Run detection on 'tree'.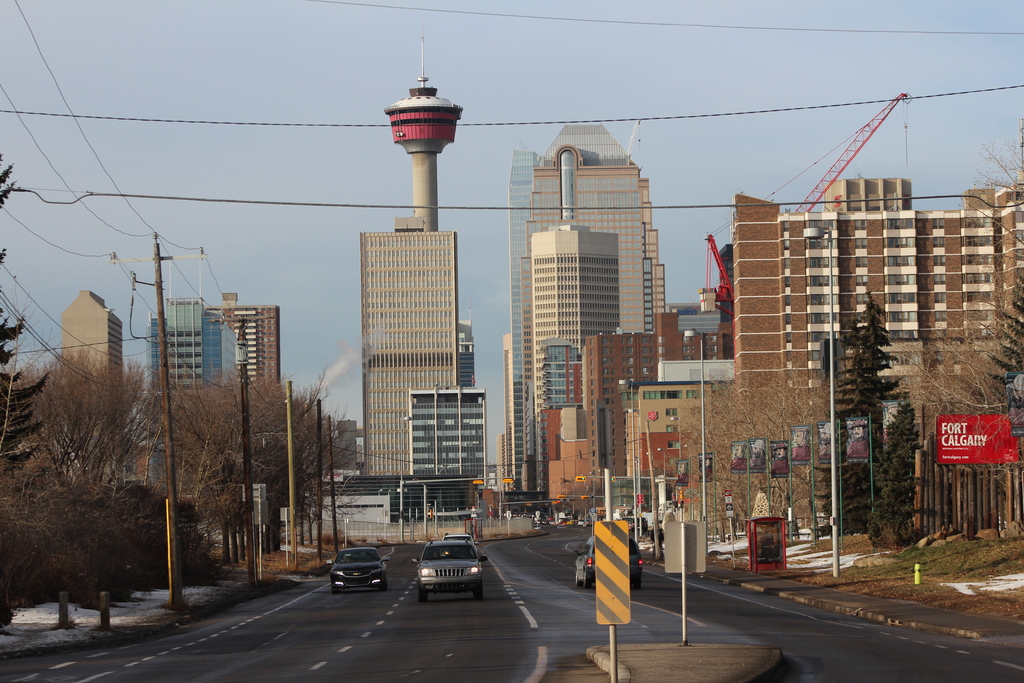
Result: BBox(296, 389, 328, 547).
